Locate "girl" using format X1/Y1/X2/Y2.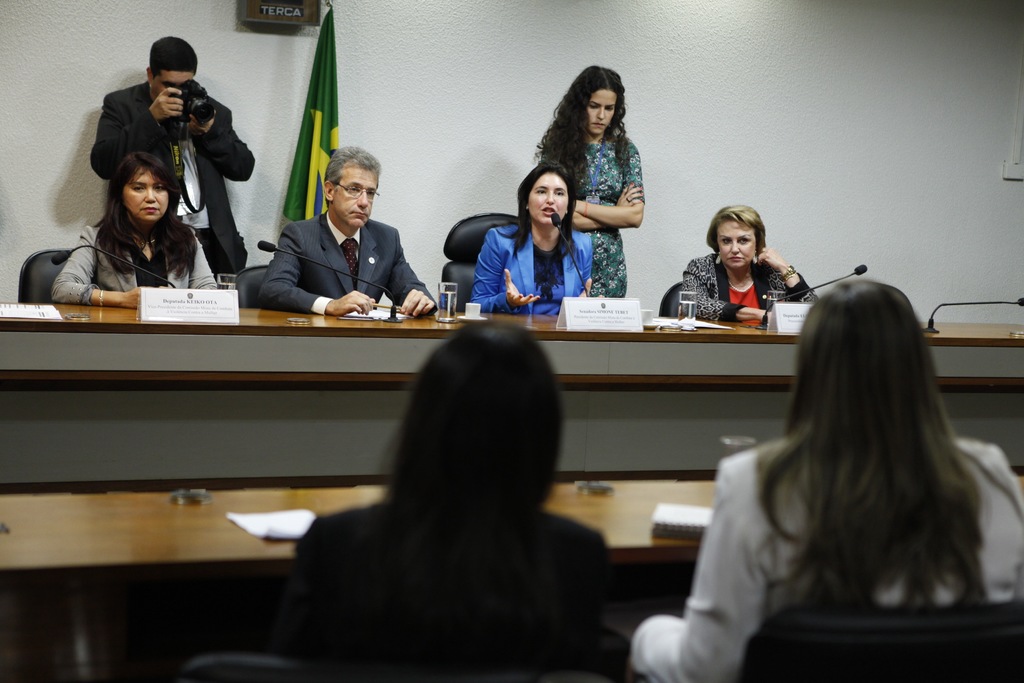
57/150/217/315.
